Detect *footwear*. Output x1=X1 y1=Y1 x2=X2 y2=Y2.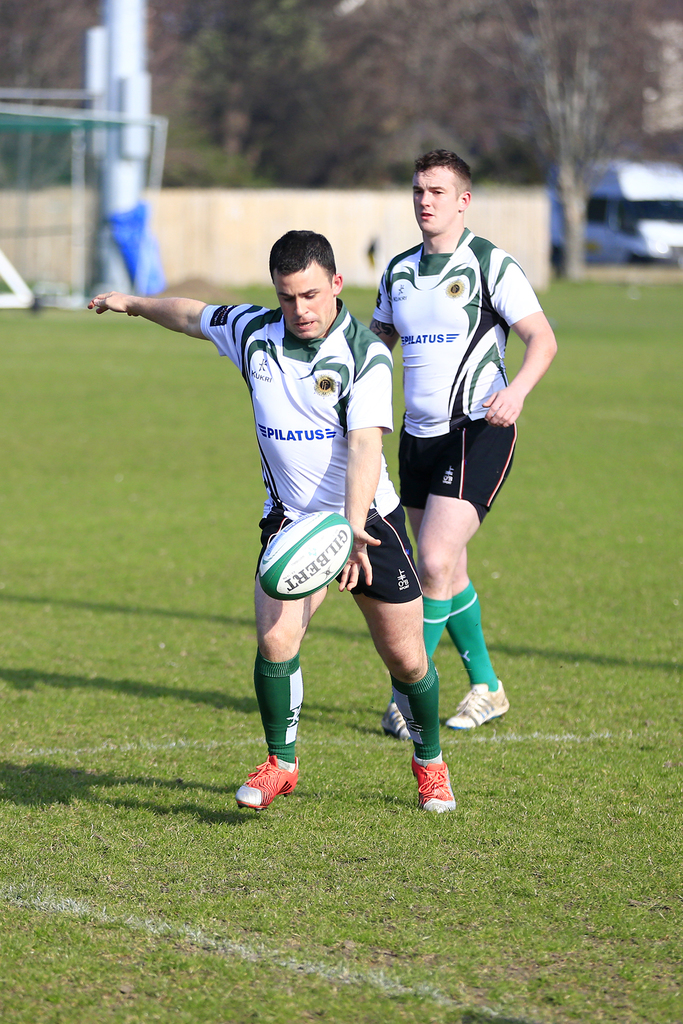
x1=442 y1=676 x2=513 y2=736.
